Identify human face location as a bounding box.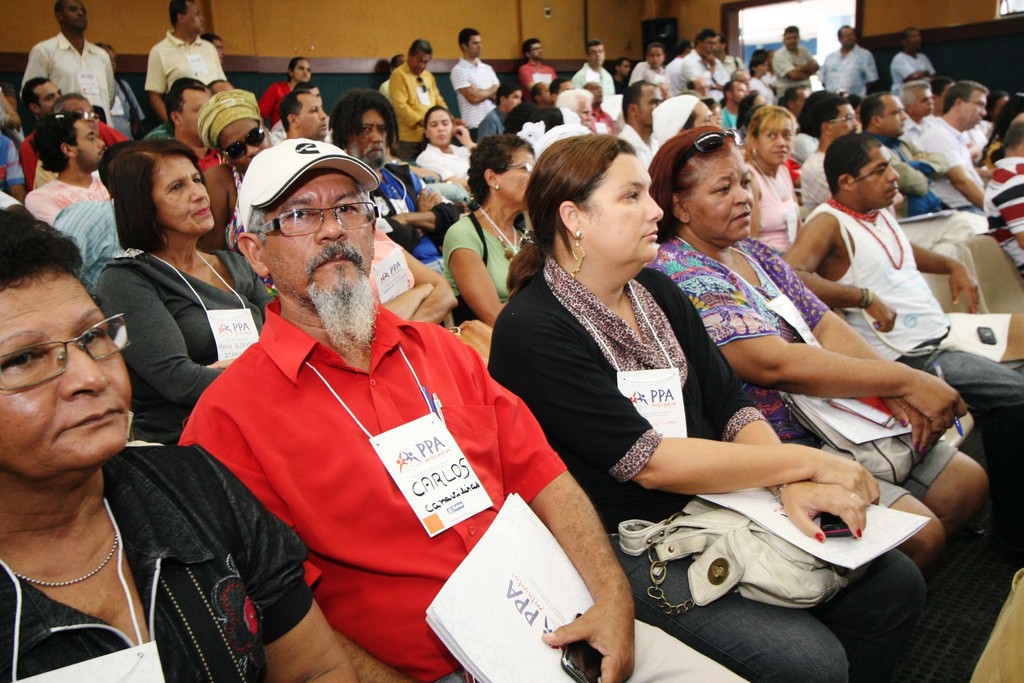
(x1=542, y1=85, x2=548, y2=99).
